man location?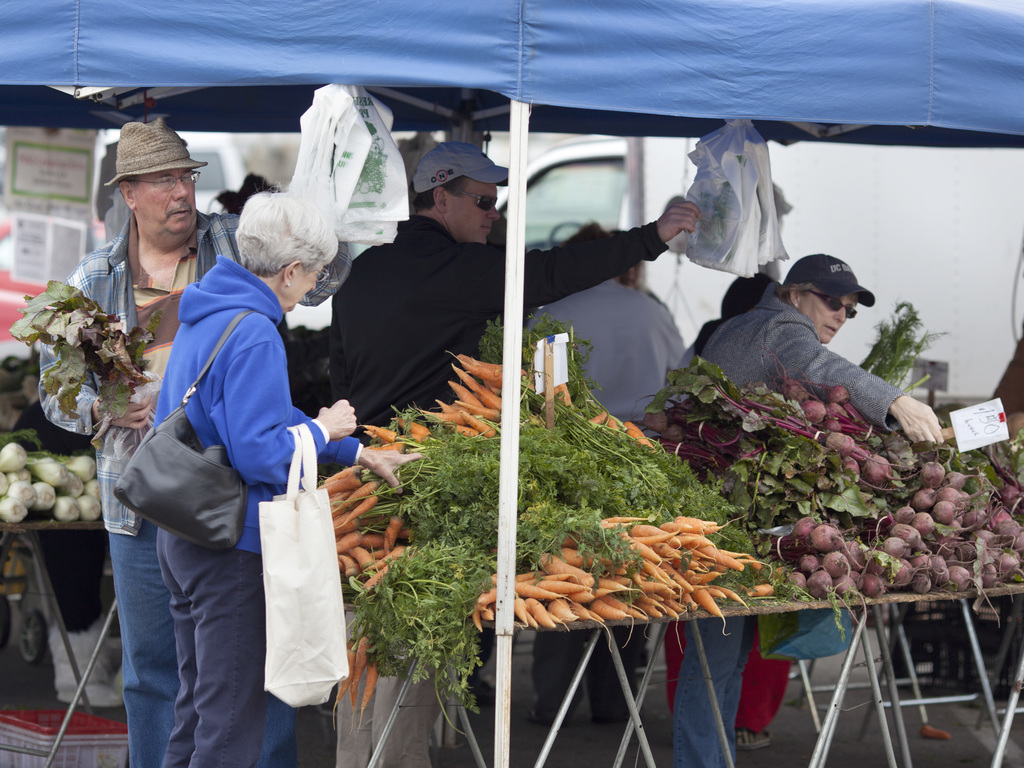
[39, 115, 351, 767]
